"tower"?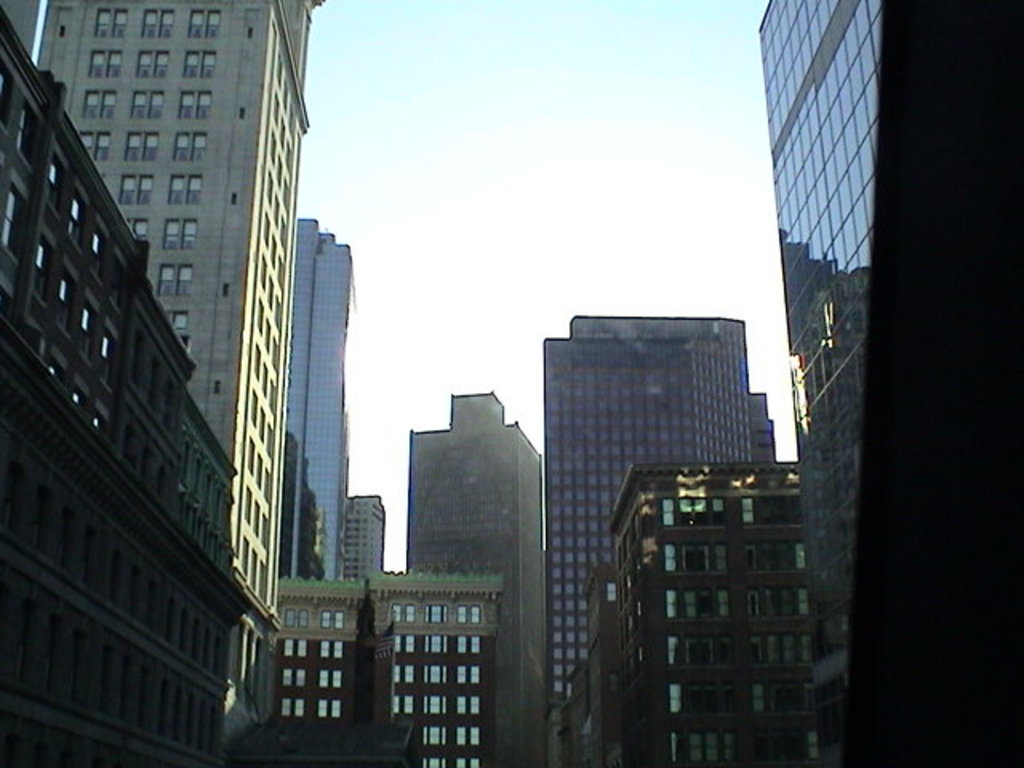
x1=286, y1=213, x2=357, y2=600
